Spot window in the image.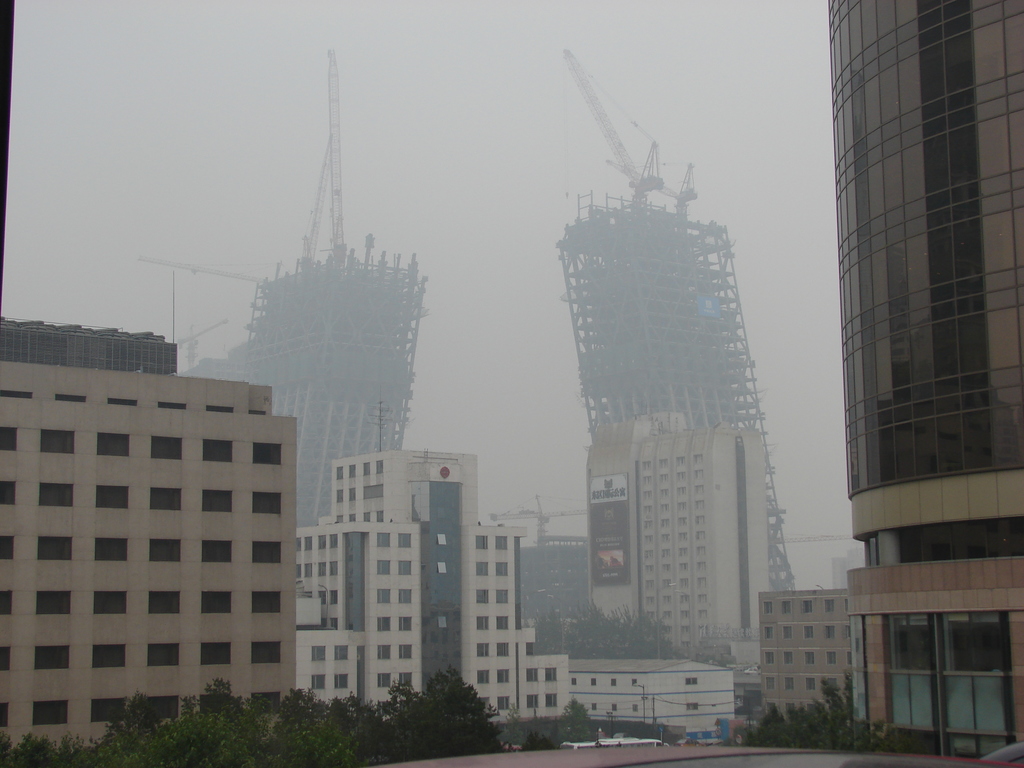
window found at [left=335, top=463, right=344, bottom=481].
